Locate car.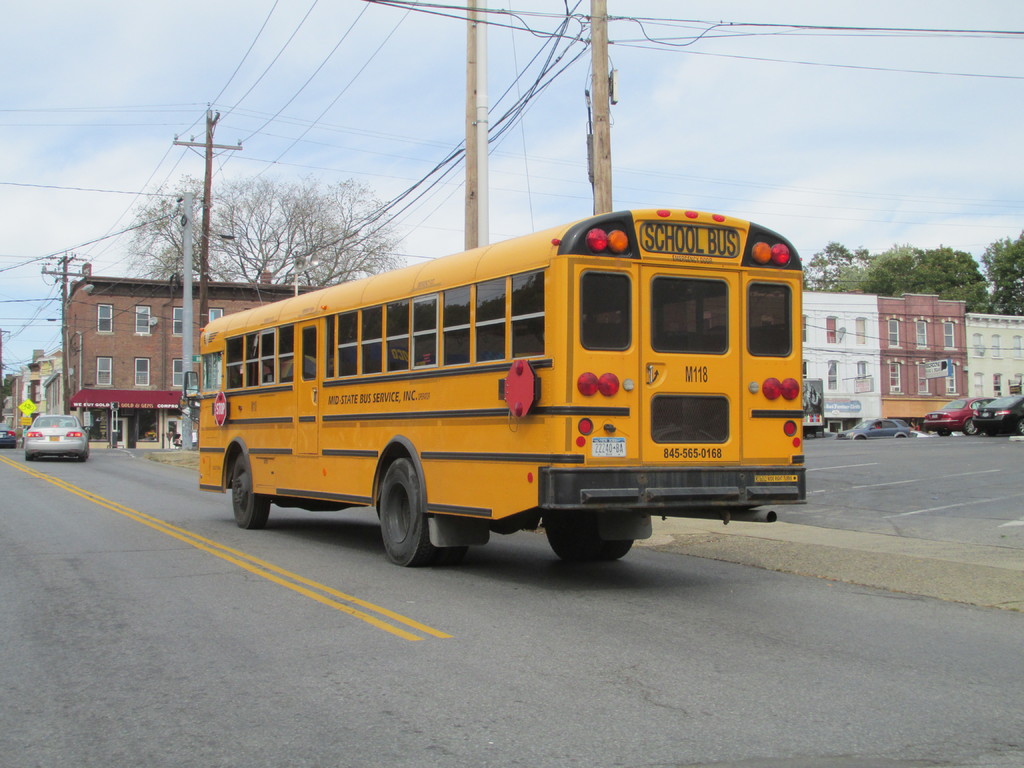
Bounding box: <region>24, 410, 91, 458</region>.
